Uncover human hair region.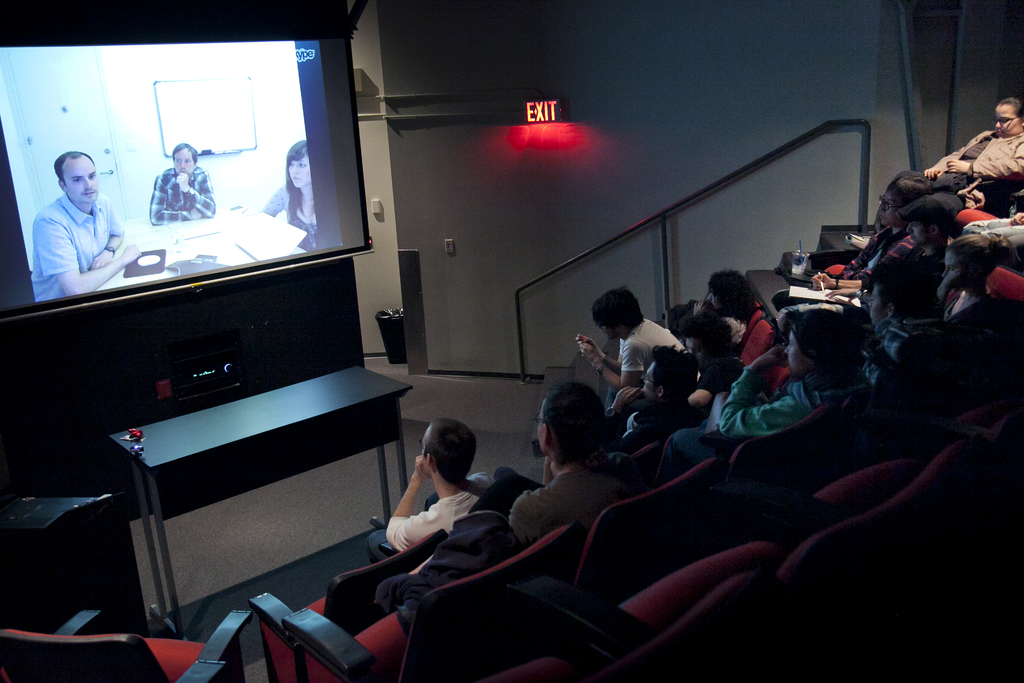
Uncovered: 51,150,92,185.
